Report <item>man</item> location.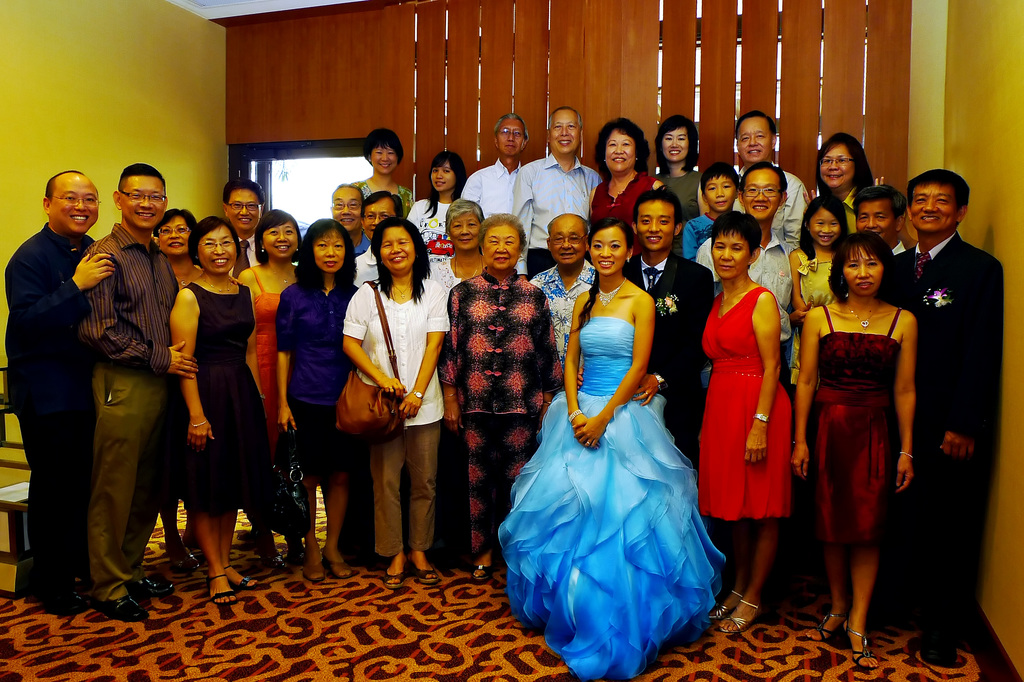
Report: bbox=[514, 106, 606, 282].
